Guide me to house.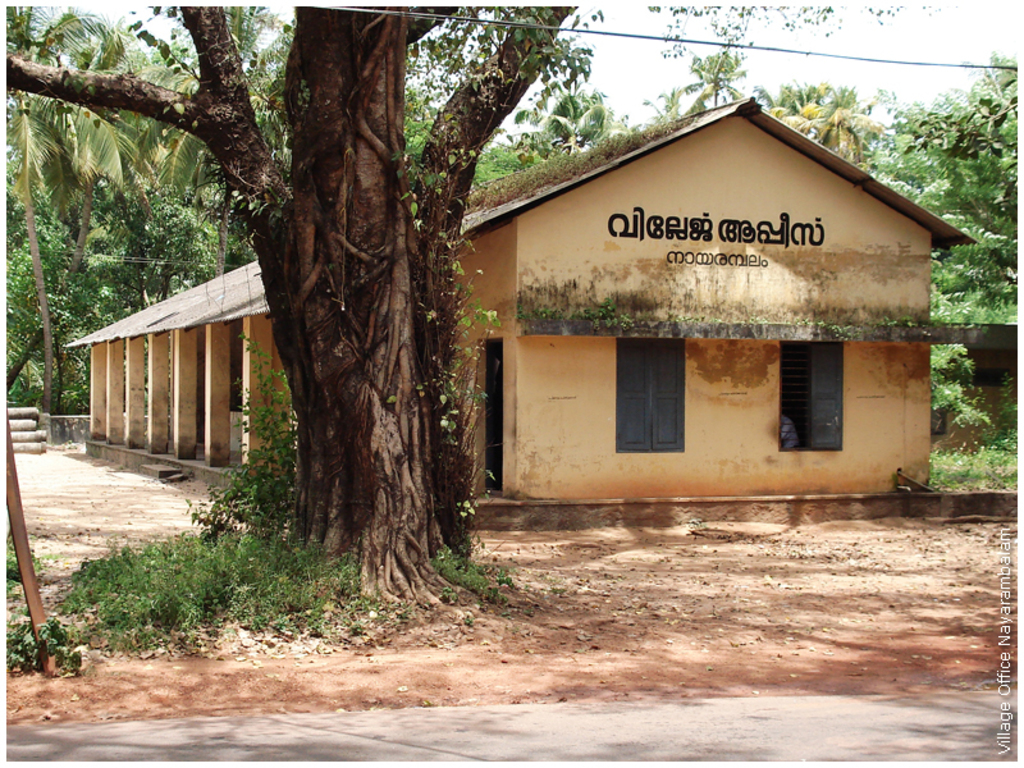
Guidance: (64, 97, 977, 511).
